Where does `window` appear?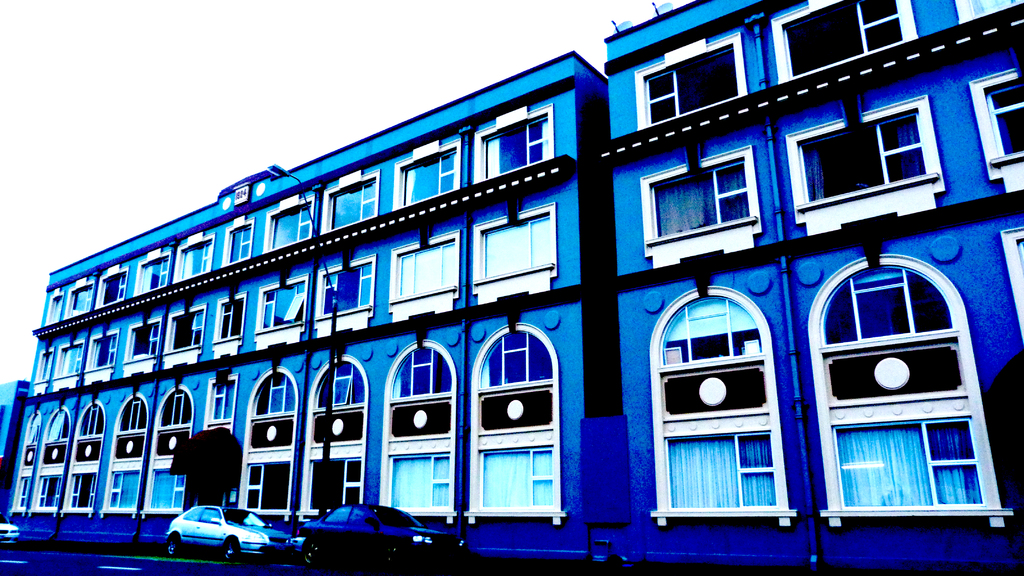
Appears at Rect(653, 282, 792, 527).
